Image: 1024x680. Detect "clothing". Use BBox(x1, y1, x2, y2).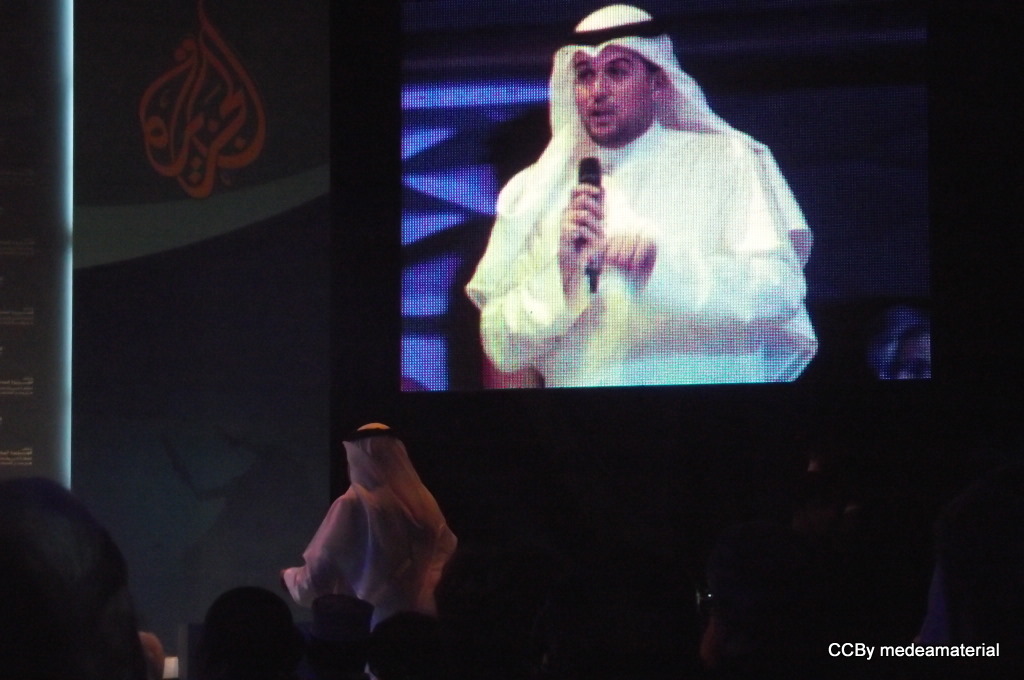
BBox(470, 60, 819, 388).
